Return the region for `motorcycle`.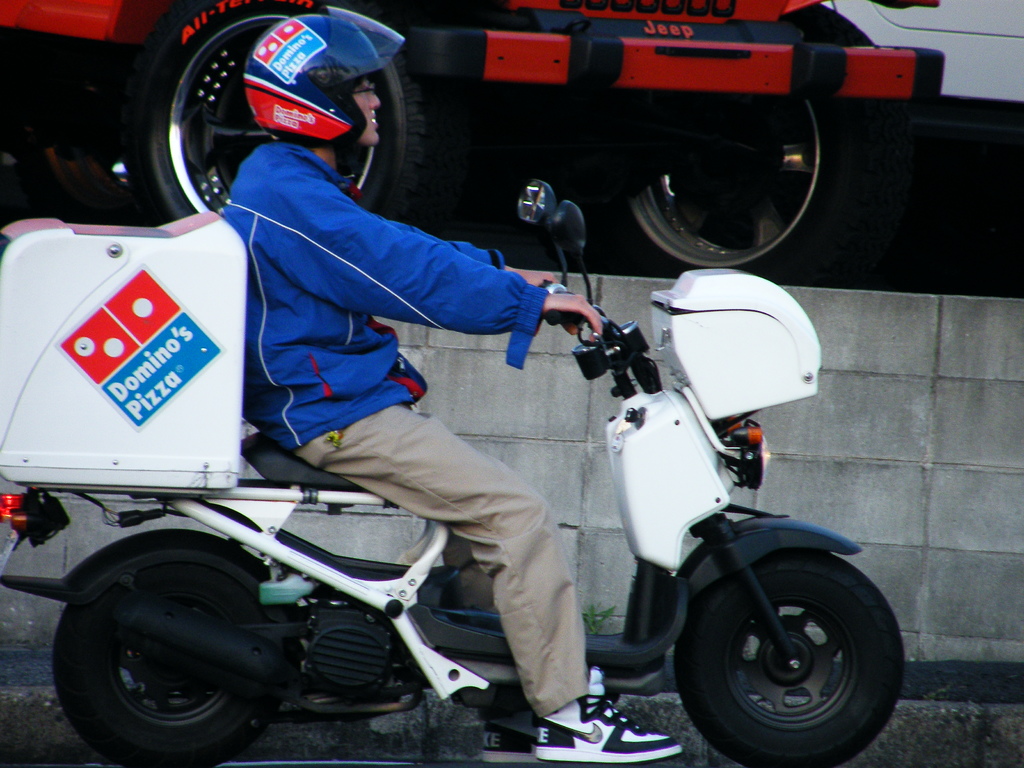
(0, 180, 909, 767).
